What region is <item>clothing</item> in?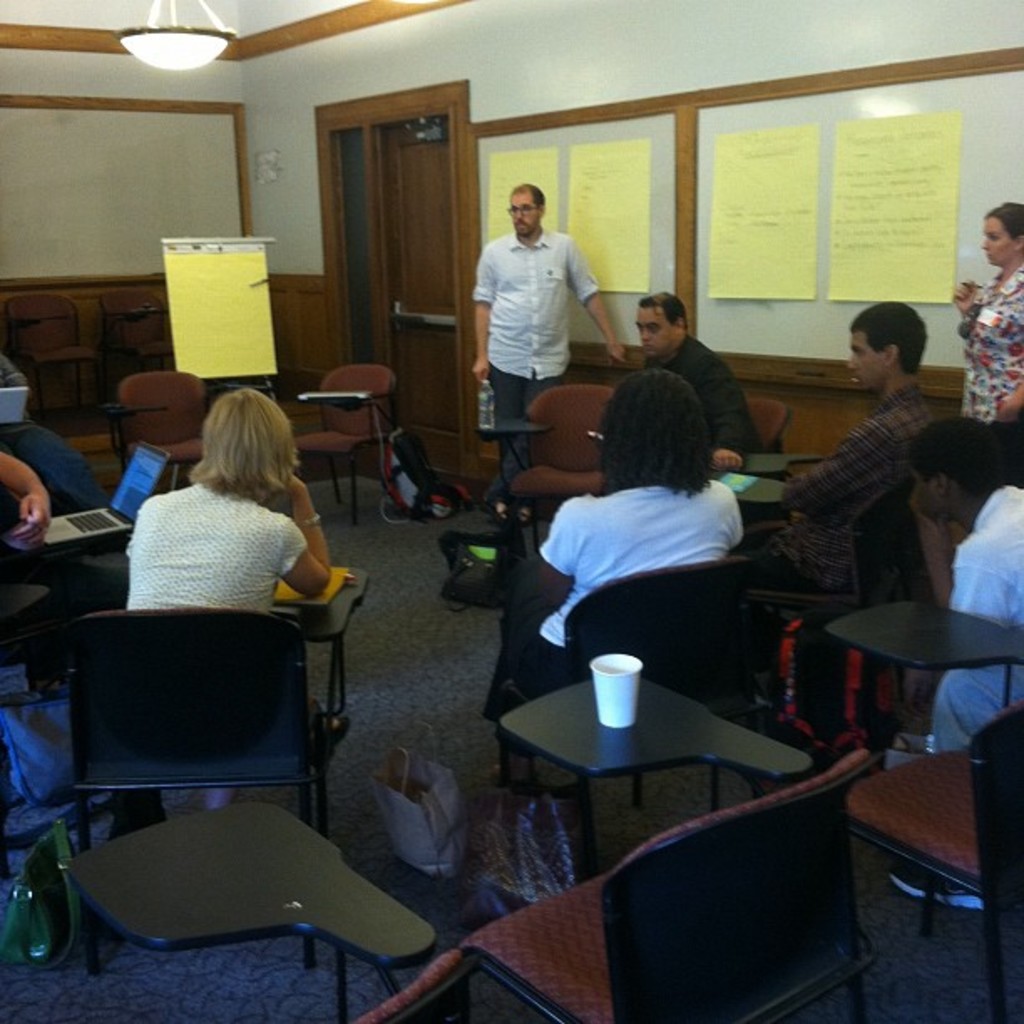
463,226,607,472.
